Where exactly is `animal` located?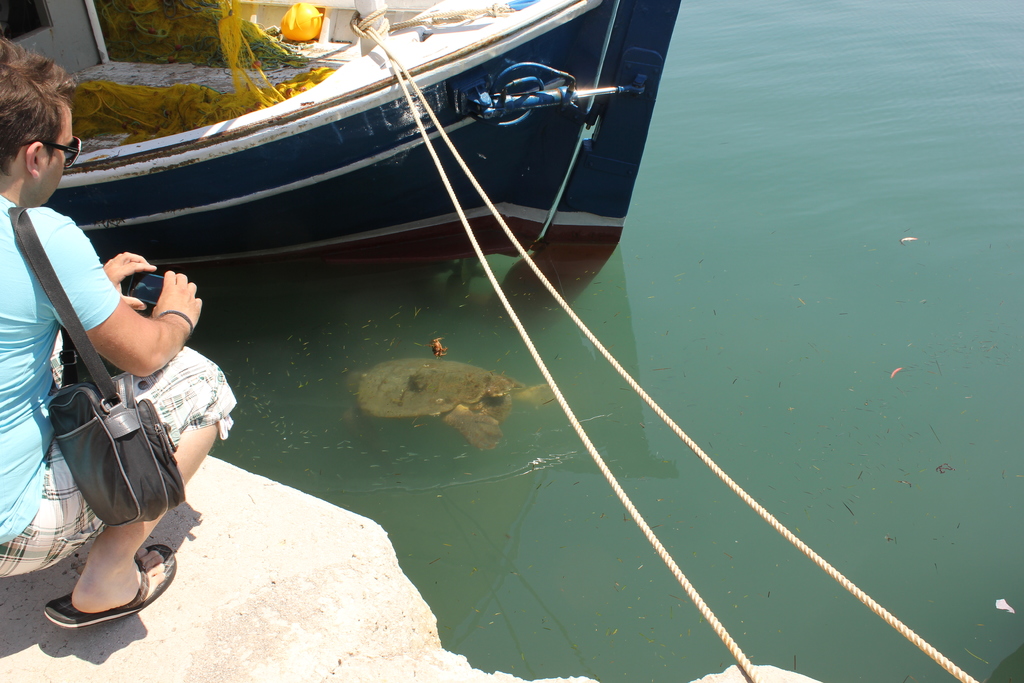
Its bounding box is x1=357 y1=358 x2=557 y2=456.
